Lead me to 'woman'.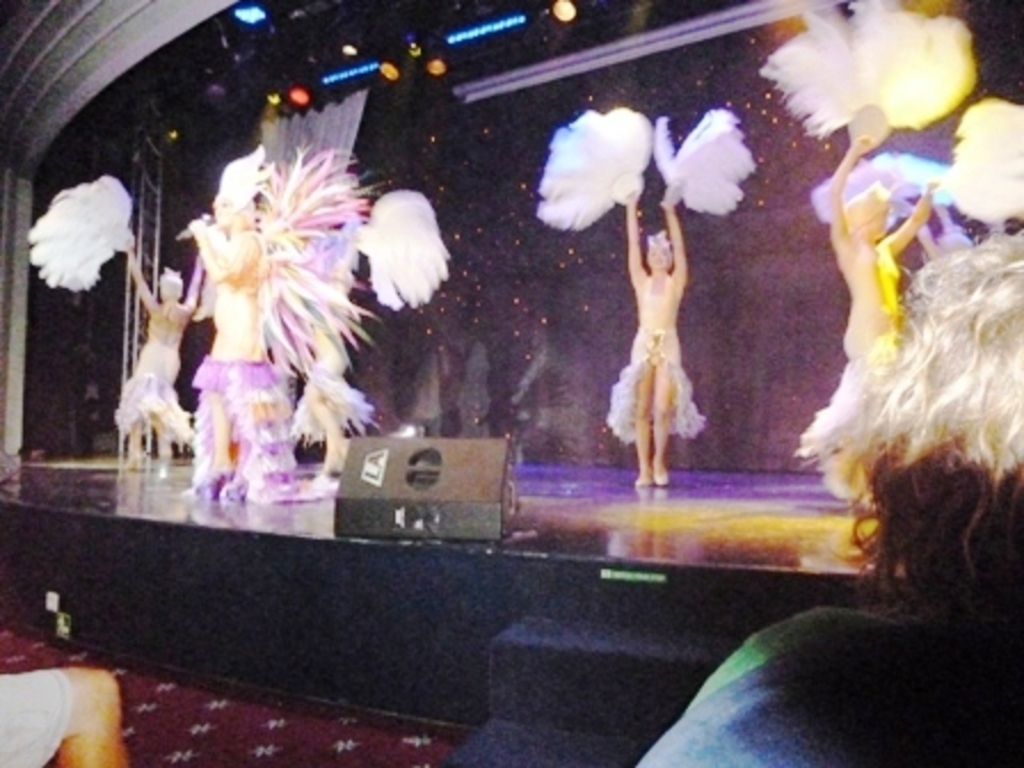
Lead to [178, 185, 325, 501].
